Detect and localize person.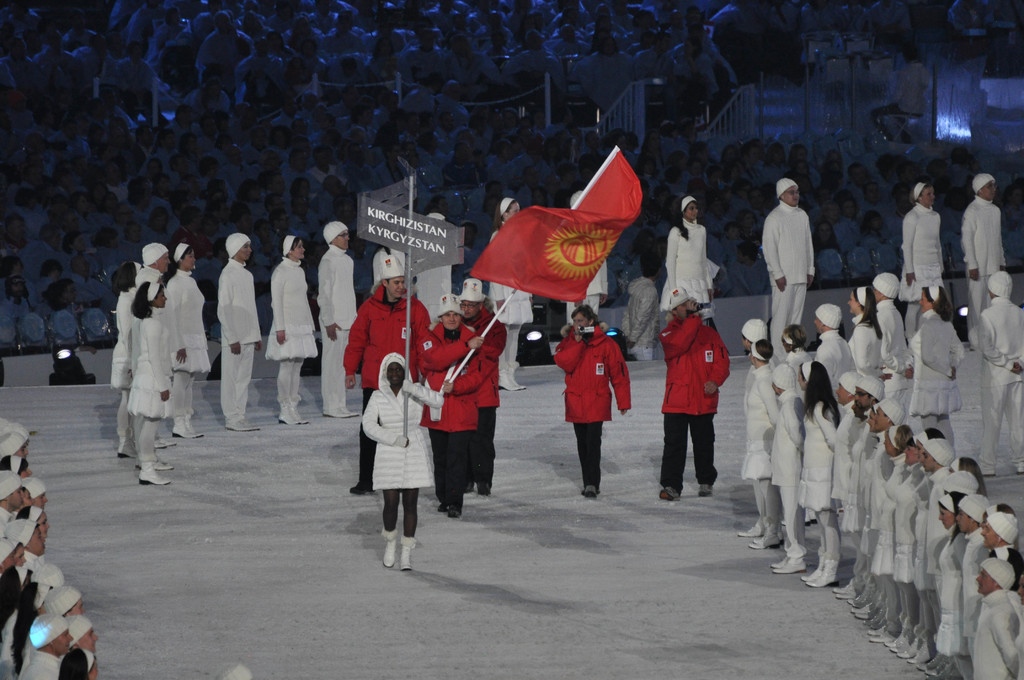
Localized at detection(844, 285, 884, 384).
